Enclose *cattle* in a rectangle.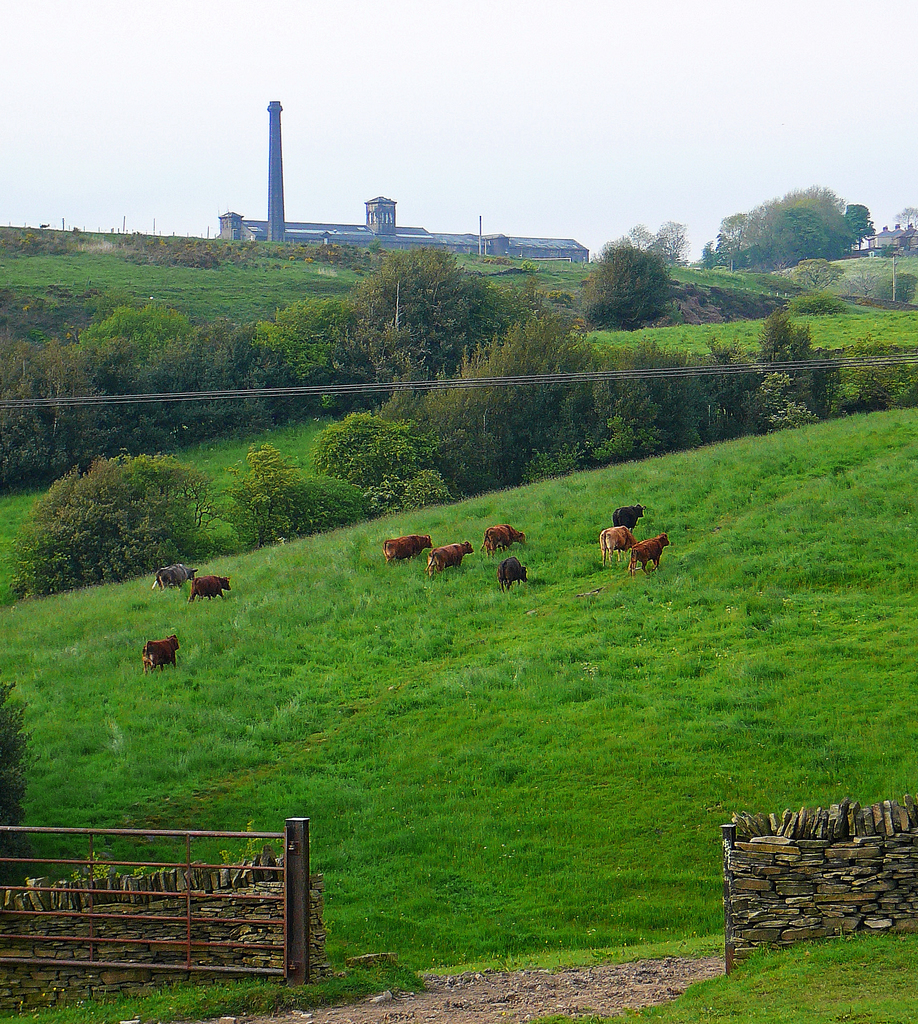
box=[151, 564, 200, 589].
